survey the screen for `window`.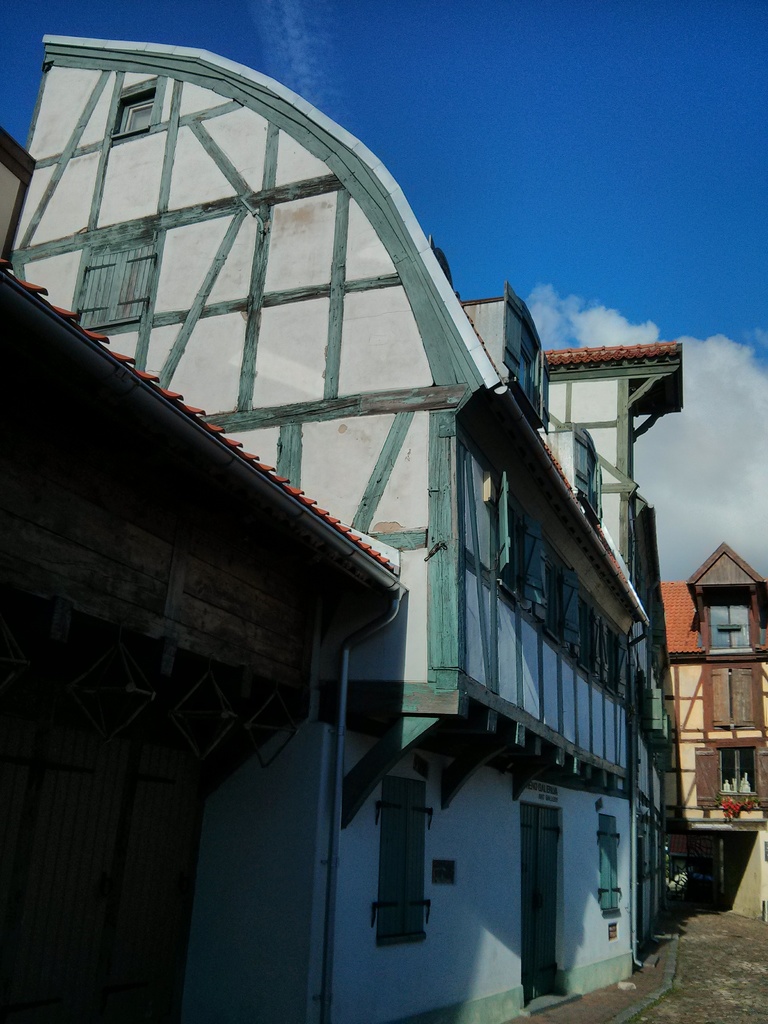
Survey found: (x1=618, y1=502, x2=646, y2=591).
